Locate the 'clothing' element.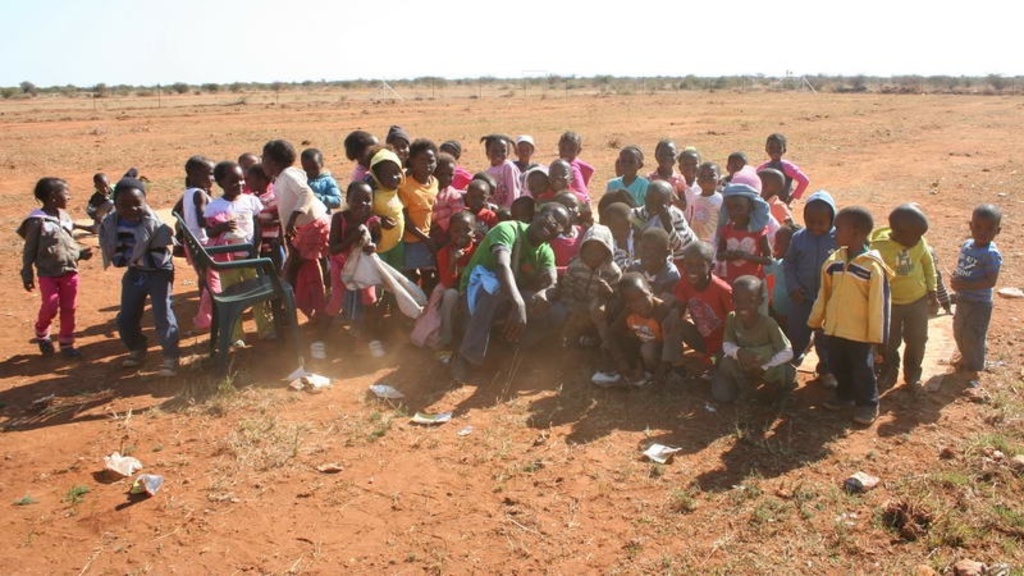
Element bbox: <bbox>407, 223, 479, 330</bbox>.
